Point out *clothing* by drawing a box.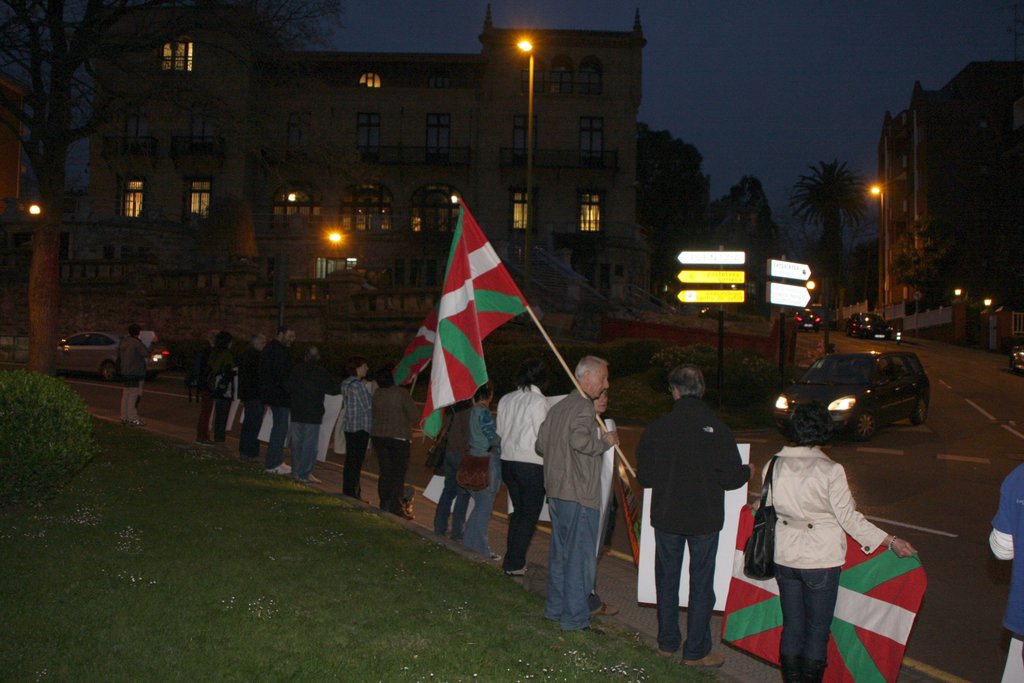
locate(122, 331, 145, 422).
